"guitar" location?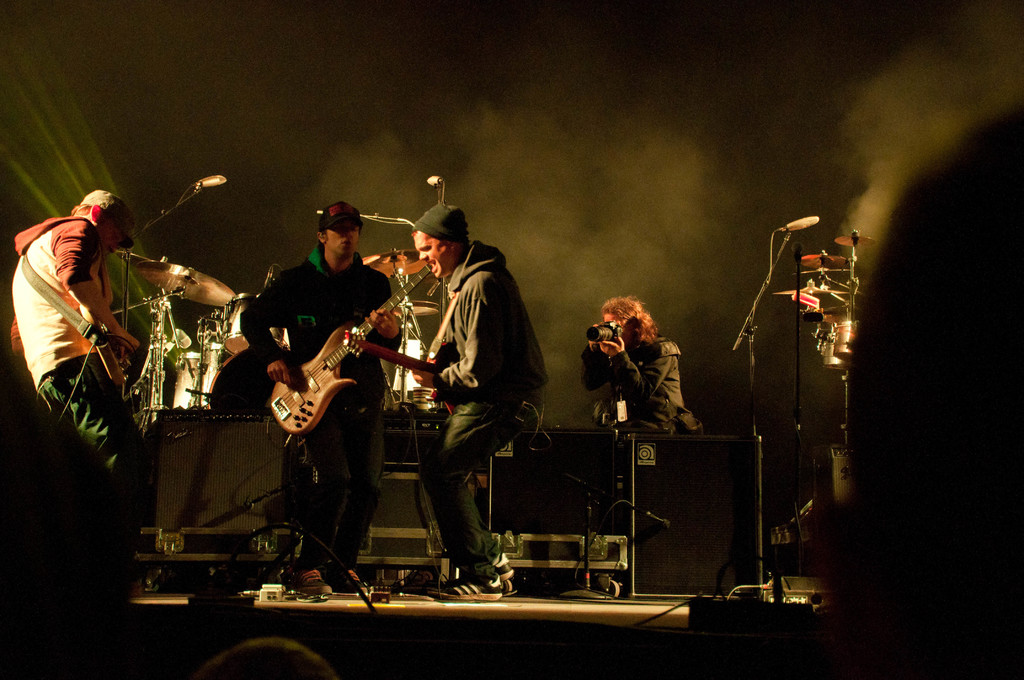
box(335, 330, 454, 395)
